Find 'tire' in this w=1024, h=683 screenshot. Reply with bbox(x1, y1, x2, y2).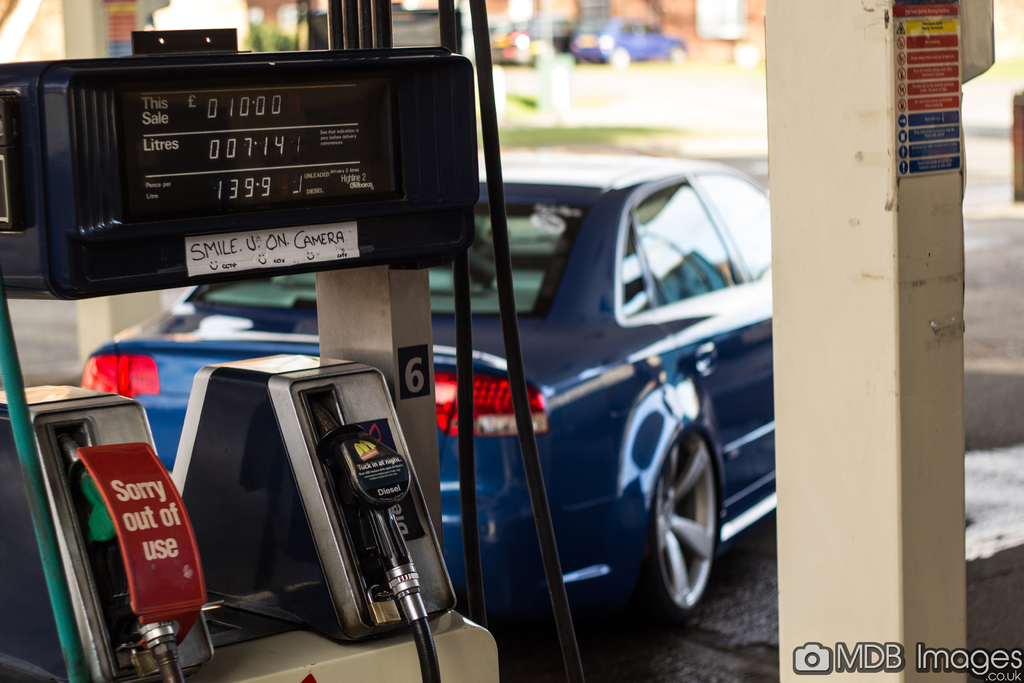
bbox(639, 427, 719, 621).
